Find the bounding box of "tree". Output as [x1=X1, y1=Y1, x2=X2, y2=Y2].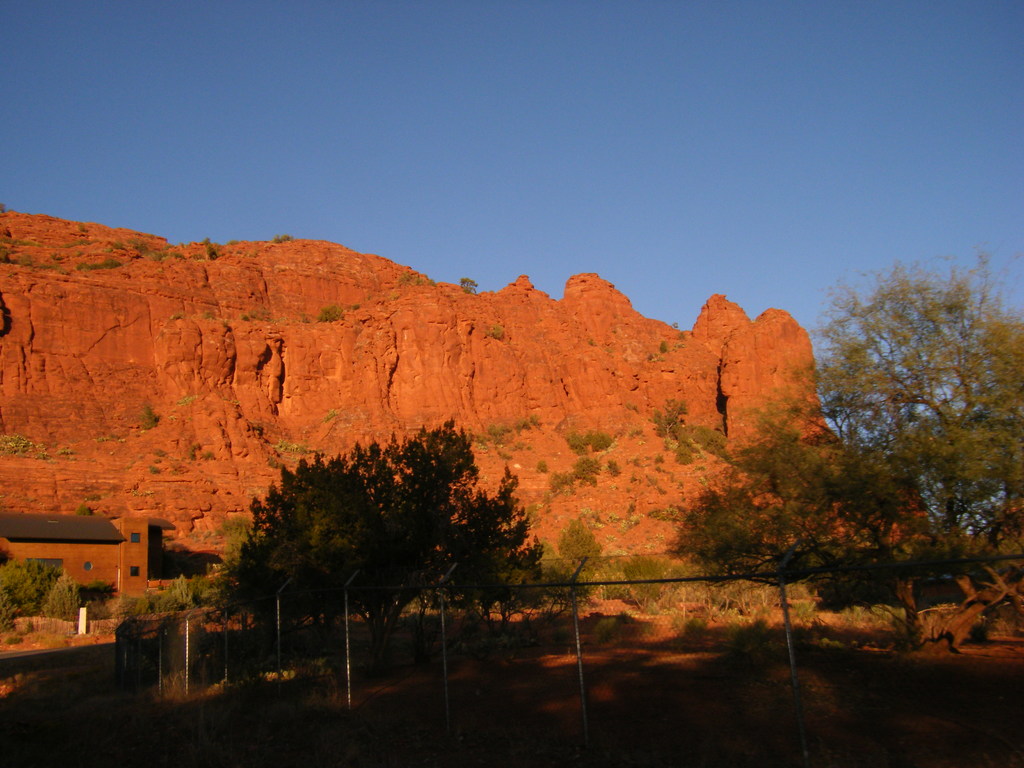
[x1=211, y1=406, x2=544, y2=674].
